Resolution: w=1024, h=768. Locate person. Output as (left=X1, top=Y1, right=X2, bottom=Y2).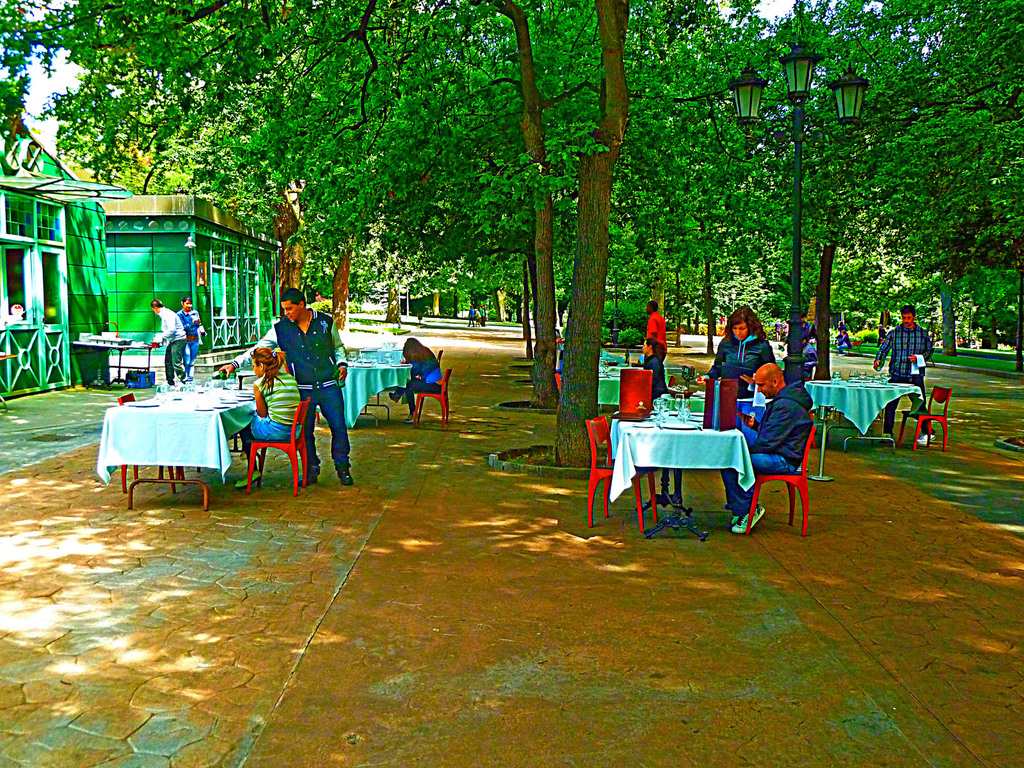
(left=694, top=306, right=776, bottom=397).
